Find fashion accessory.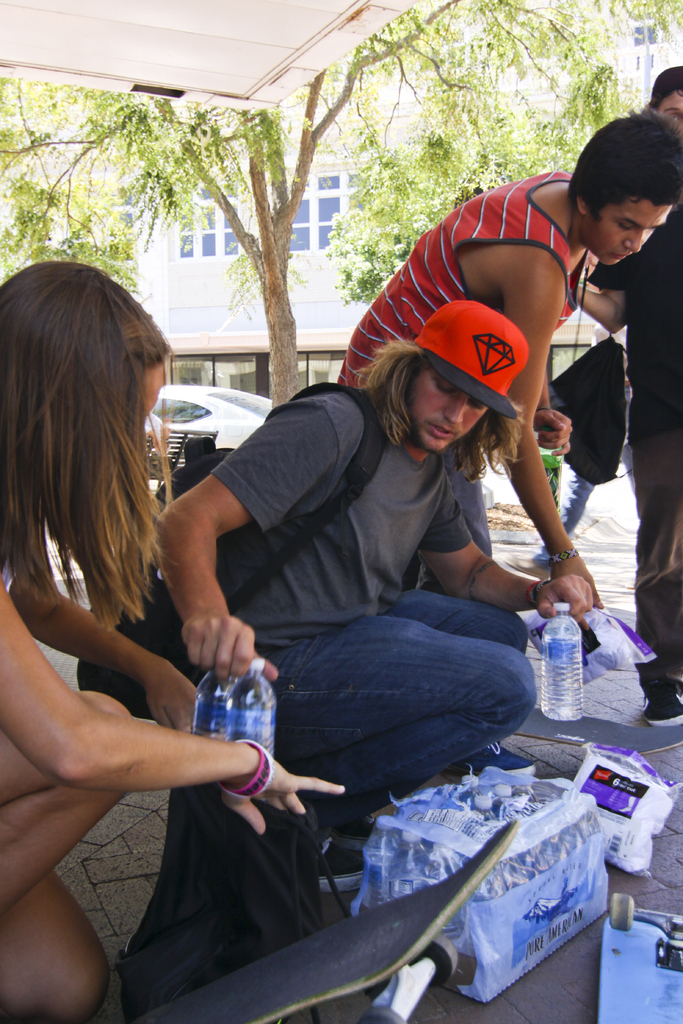
<bbox>406, 299, 522, 421</bbox>.
